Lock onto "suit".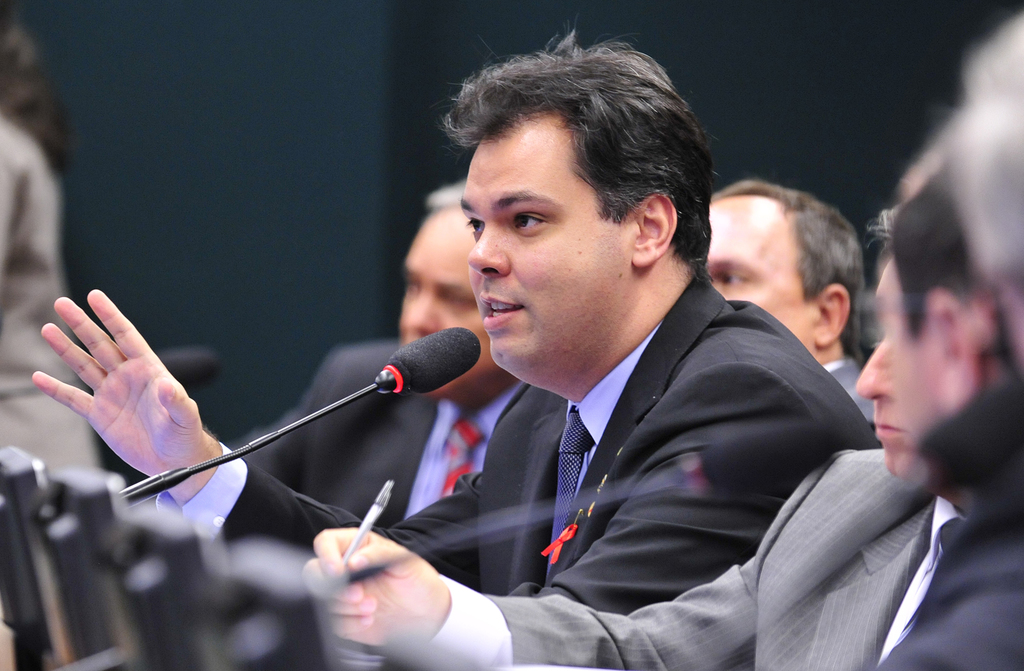
Locked: bbox(227, 340, 524, 531).
